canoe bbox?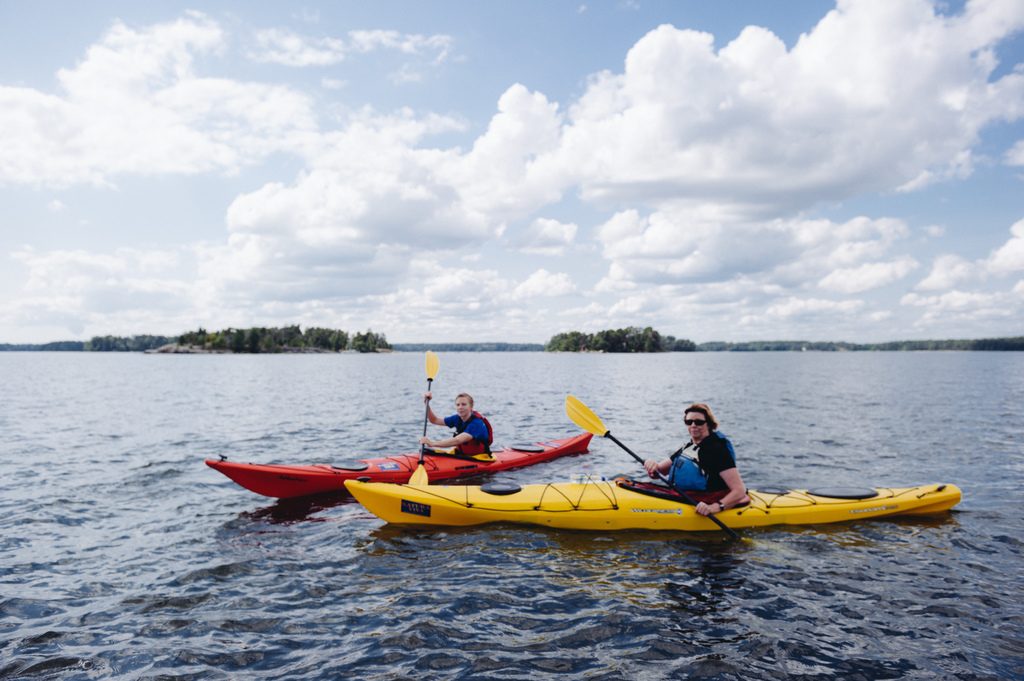
crop(196, 428, 588, 504)
